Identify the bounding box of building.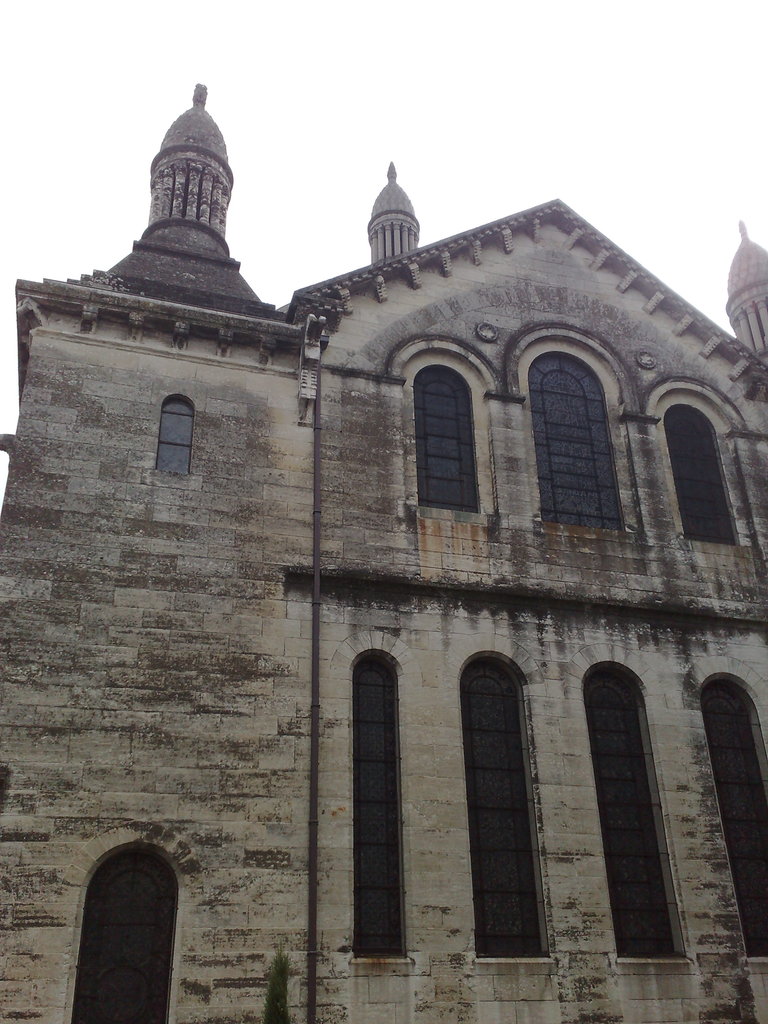
Rect(0, 85, 767, 1023).
